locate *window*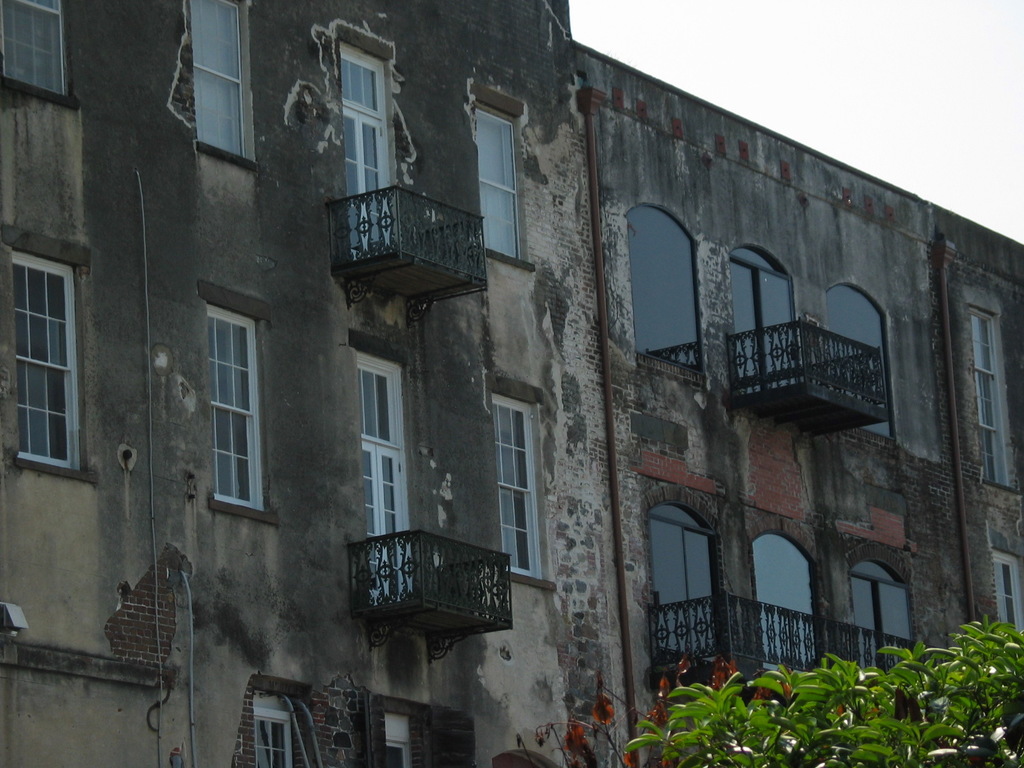
rect(195, 0, 258, 173)
